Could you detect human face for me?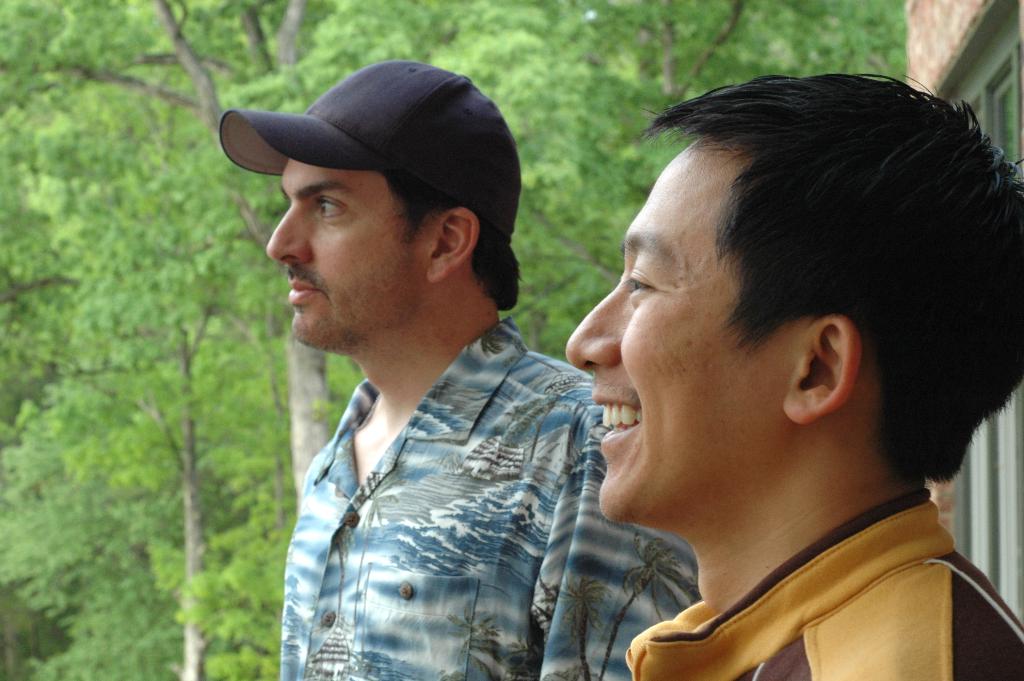
Detection result: 565, 137, 791, 515.
